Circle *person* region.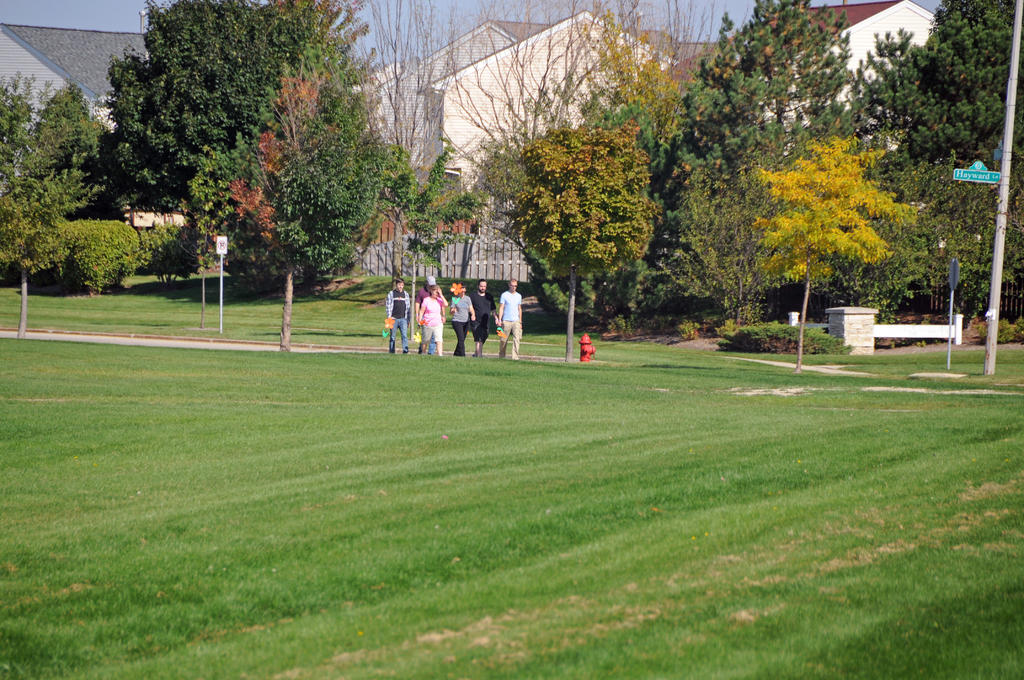
Region: <bbox>385, 279, 410, 349</bbox>.
